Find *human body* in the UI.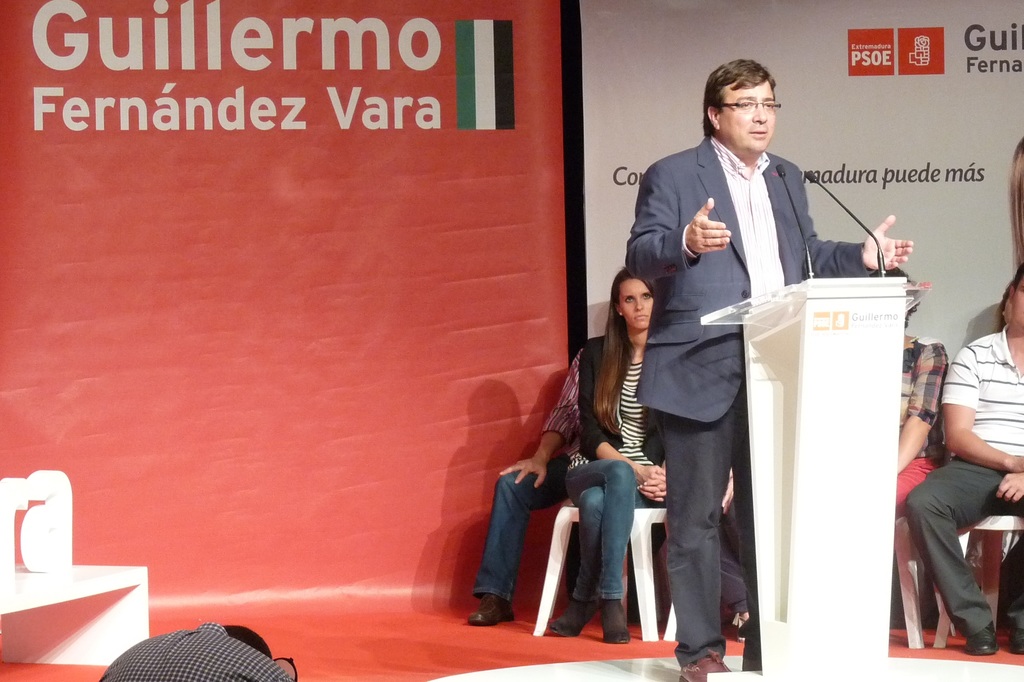
UI element at {"left": 885, "top": 334, "right": 951, "bottom": 632}.
